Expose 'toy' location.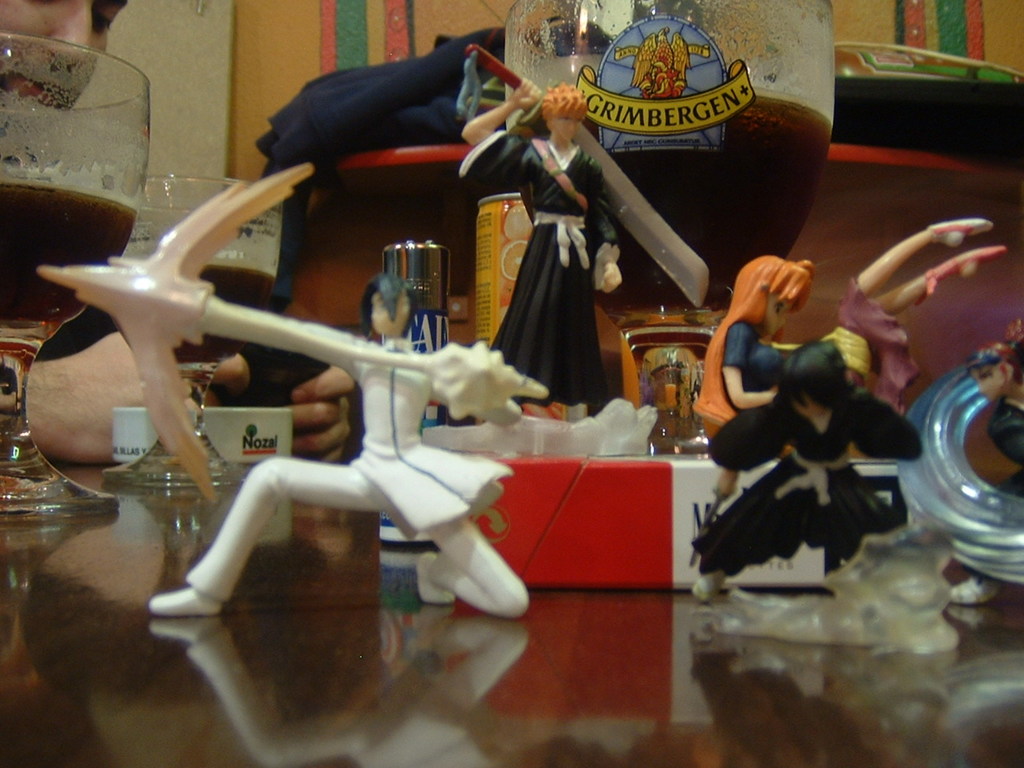
Exposed at bbox=[455, 42, 709, 313].
